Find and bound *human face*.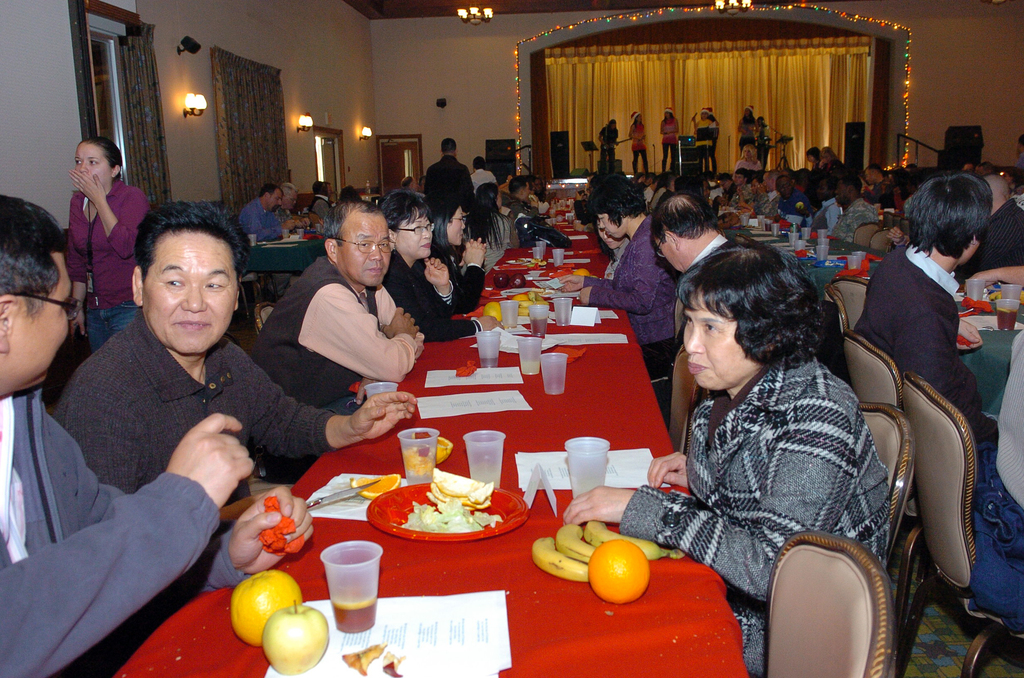
Bound: [602, 214, 625, 242].
